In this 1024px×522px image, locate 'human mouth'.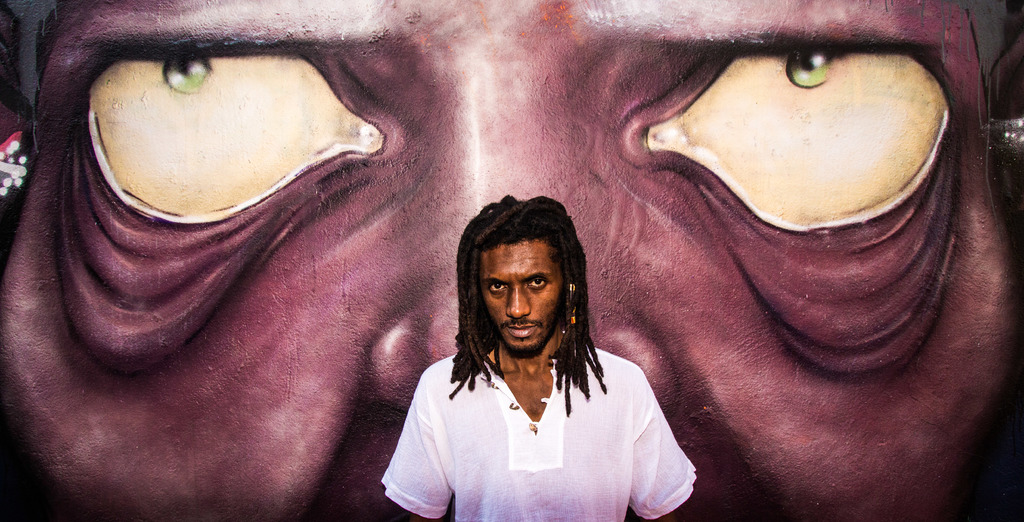
Bounding box: Rect(504, 321, 533, 333).
